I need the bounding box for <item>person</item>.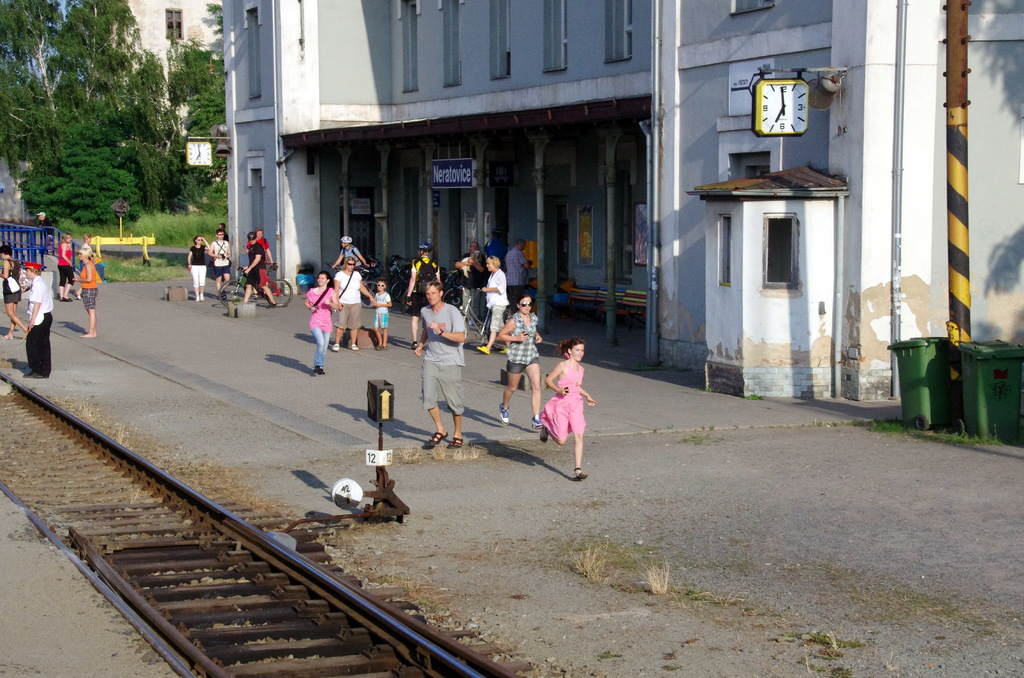
Here it is: locate(26, 261, 53, 382).
